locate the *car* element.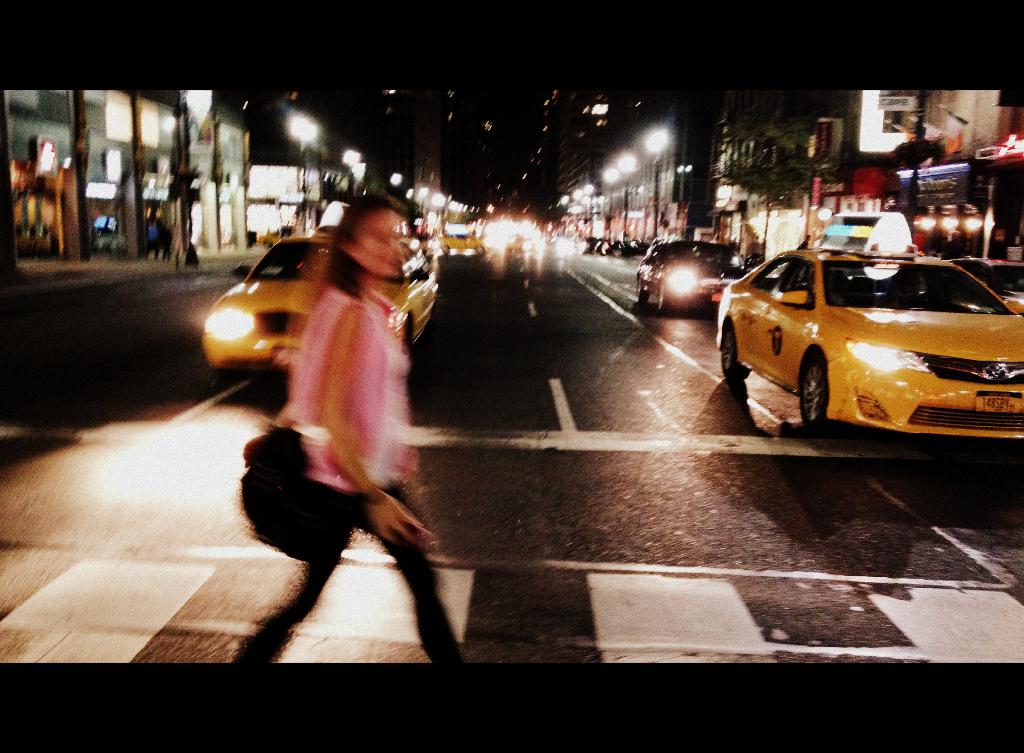
Element bbox: 201/200/438/390.
